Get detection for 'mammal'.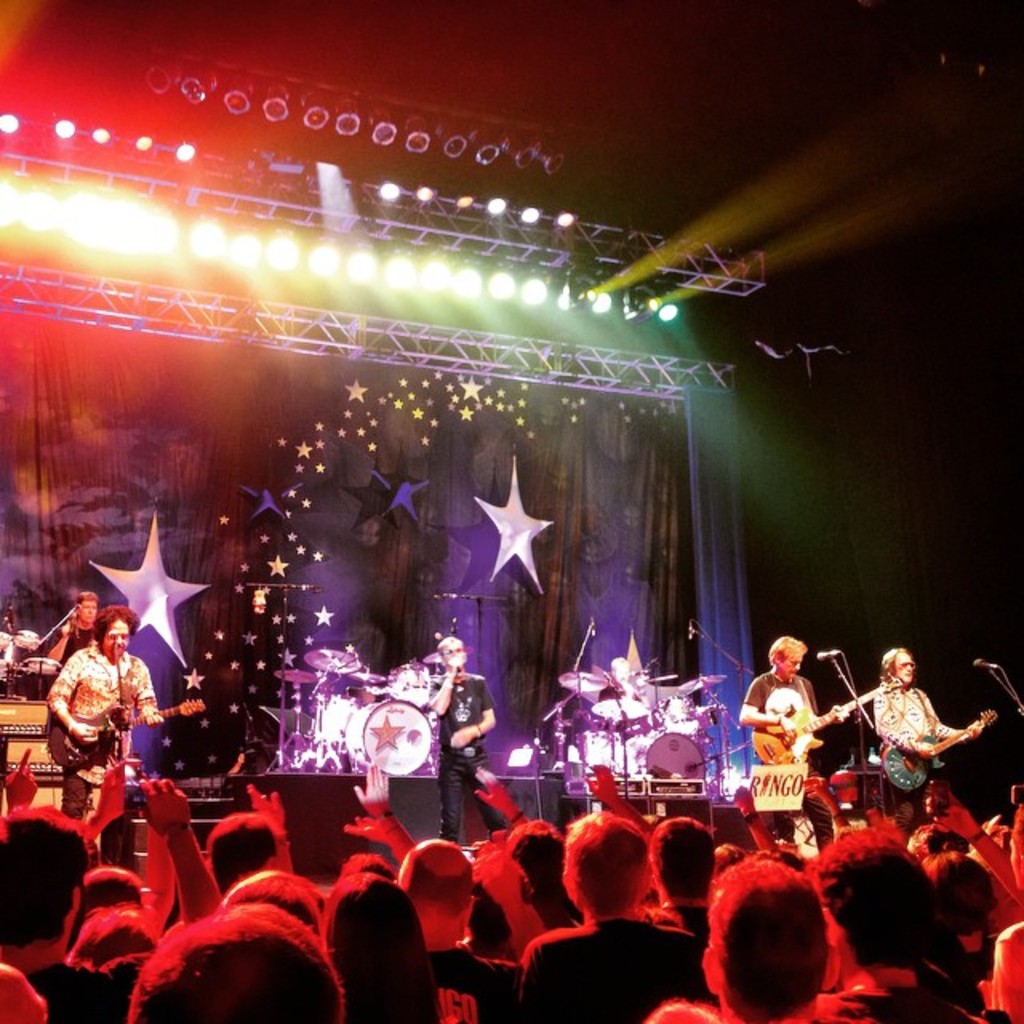
Detection: pyautogui.locateOnScreen(42, 589, 102, 686).
